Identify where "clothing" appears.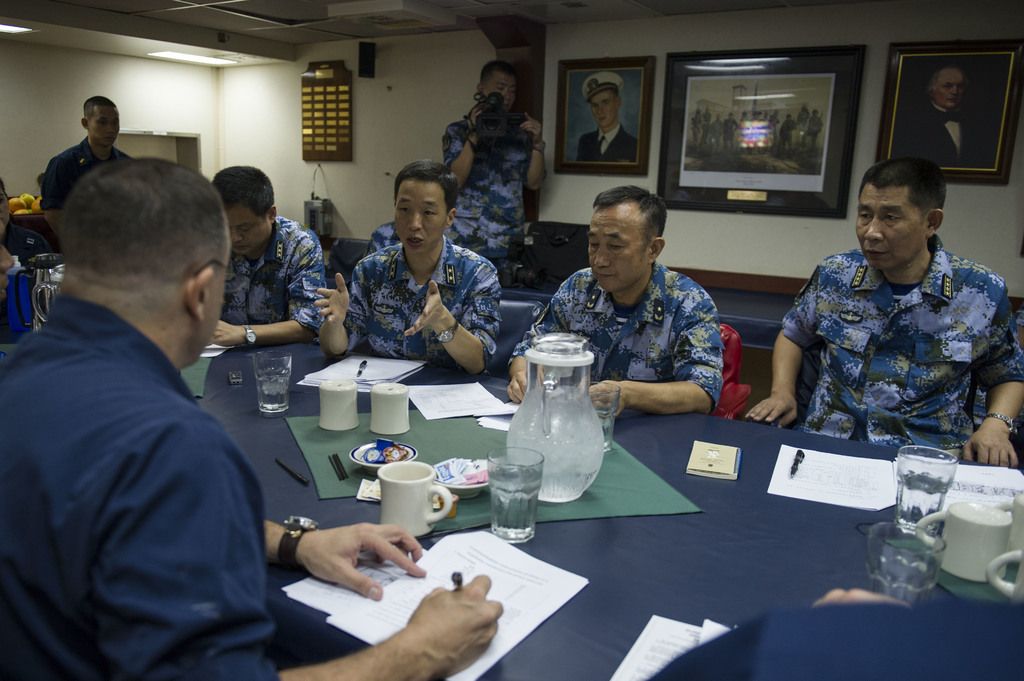
Appears at region(772, 216, 1020, 465).
